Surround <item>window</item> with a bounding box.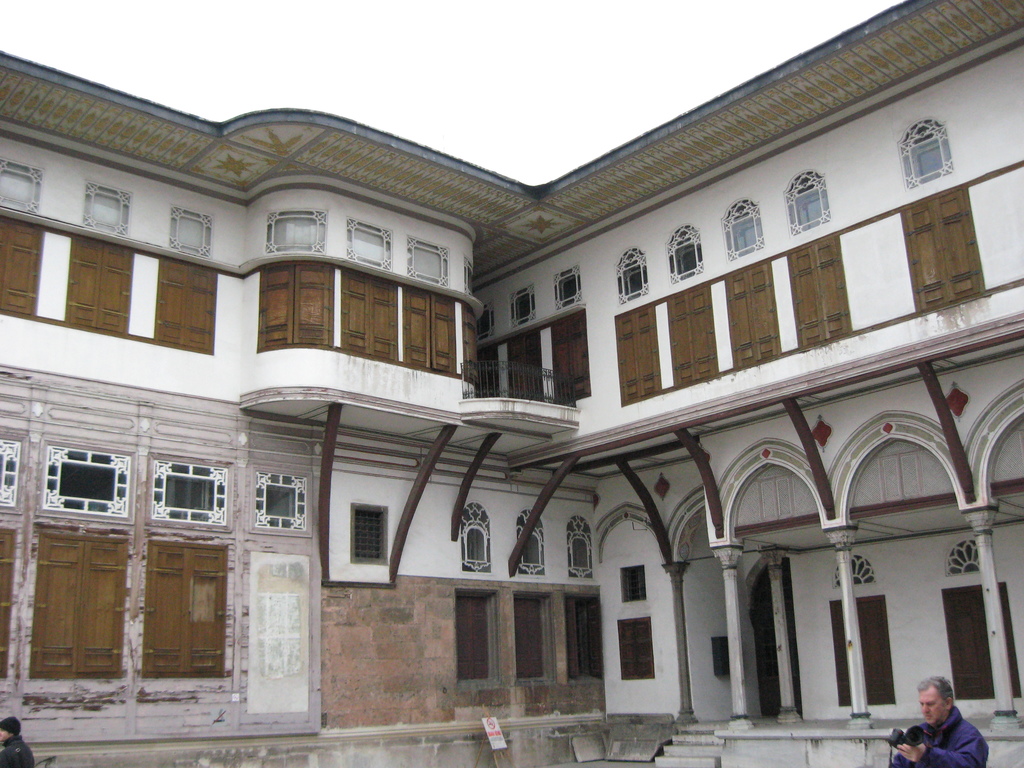
[509, 289, 536, 320].
